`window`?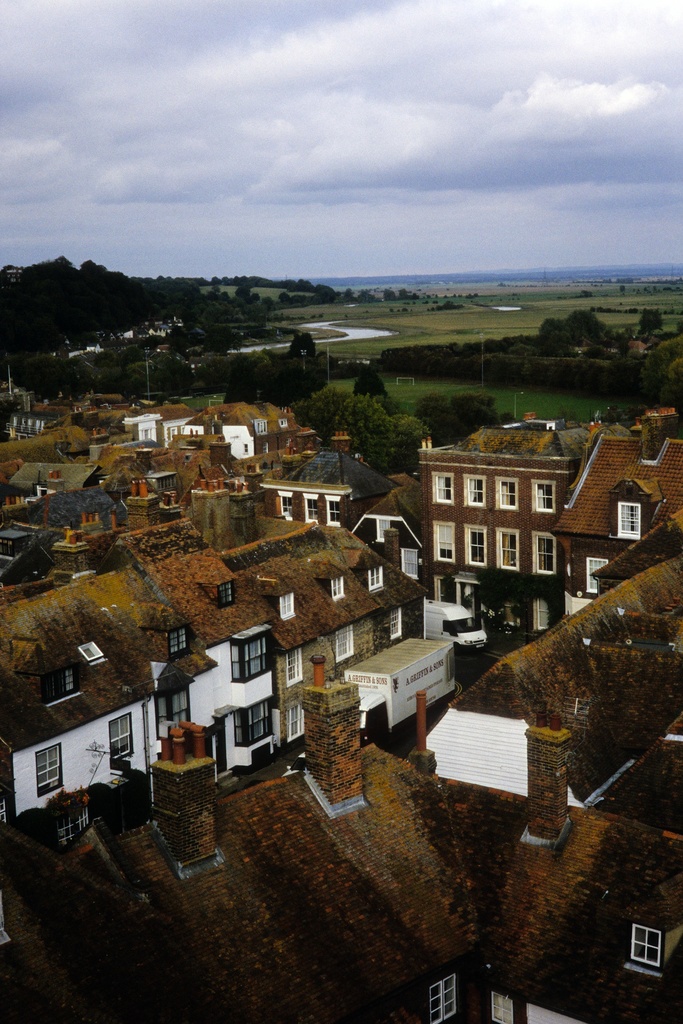
l=34, t=741, r=64, b=795
